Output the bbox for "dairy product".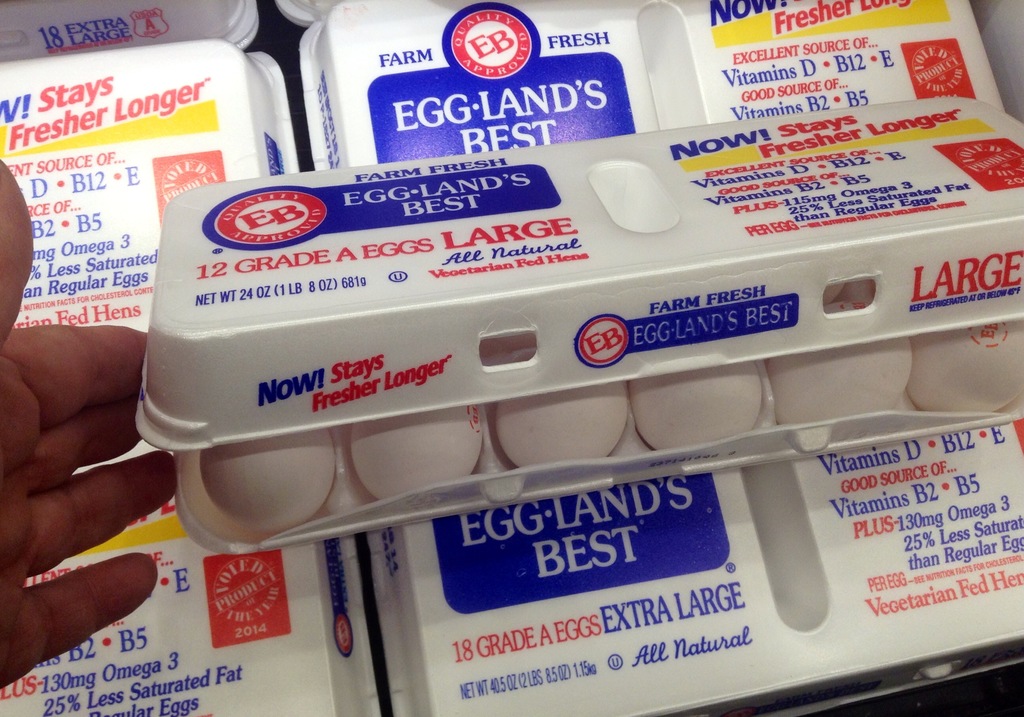
crop(634, 352, 767, 456).
